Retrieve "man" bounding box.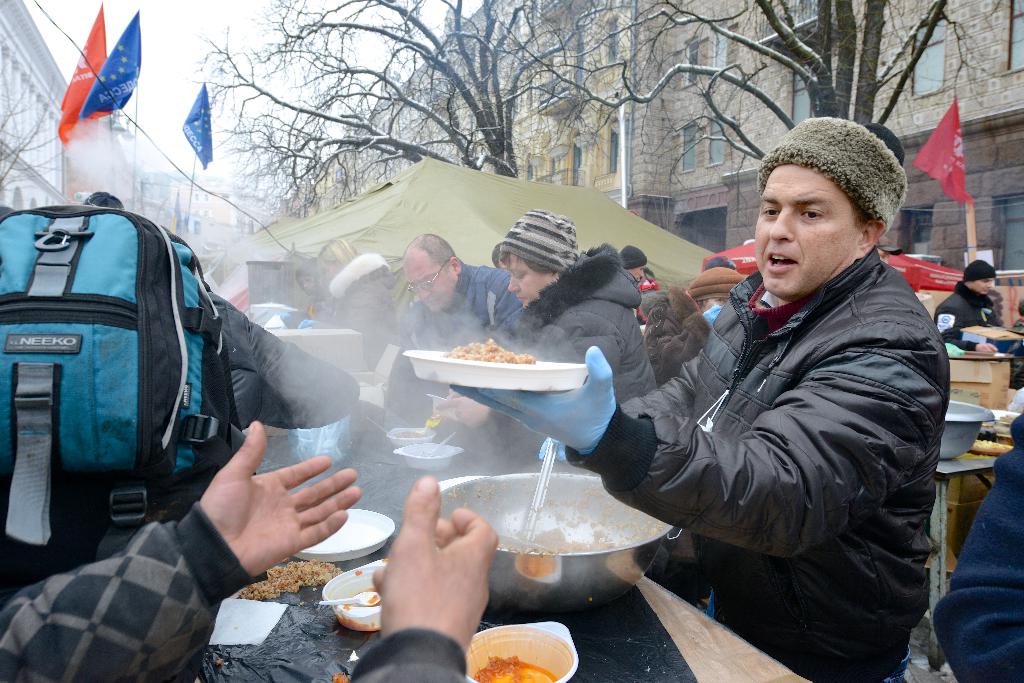
Bounding box: region(935, 266, 1002, 351).
